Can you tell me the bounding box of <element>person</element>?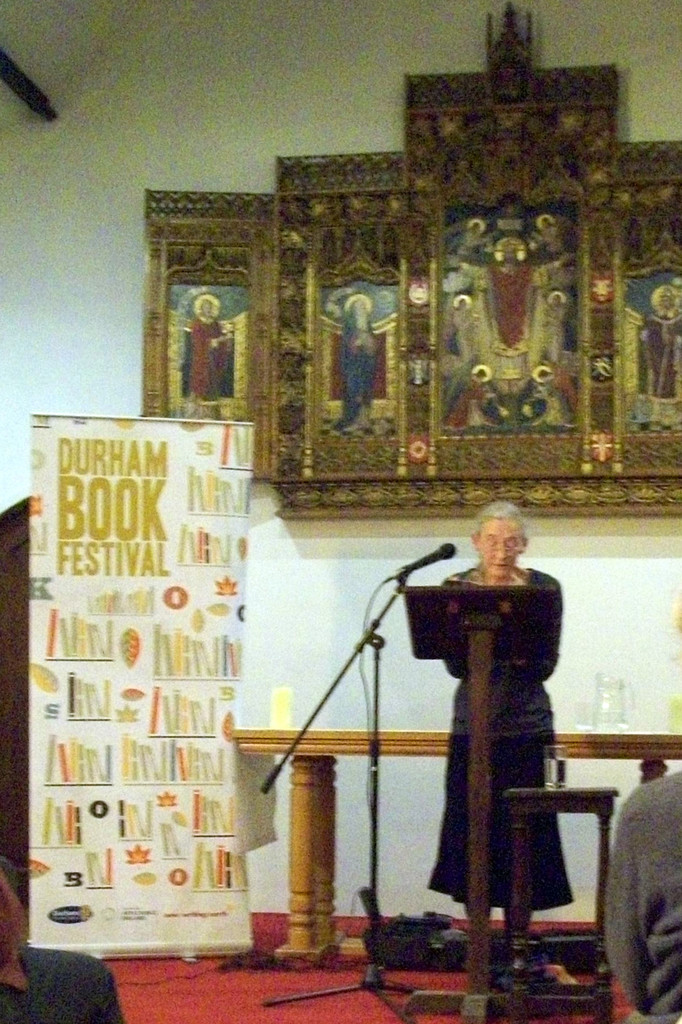
box(383, 496, 575, 989).
